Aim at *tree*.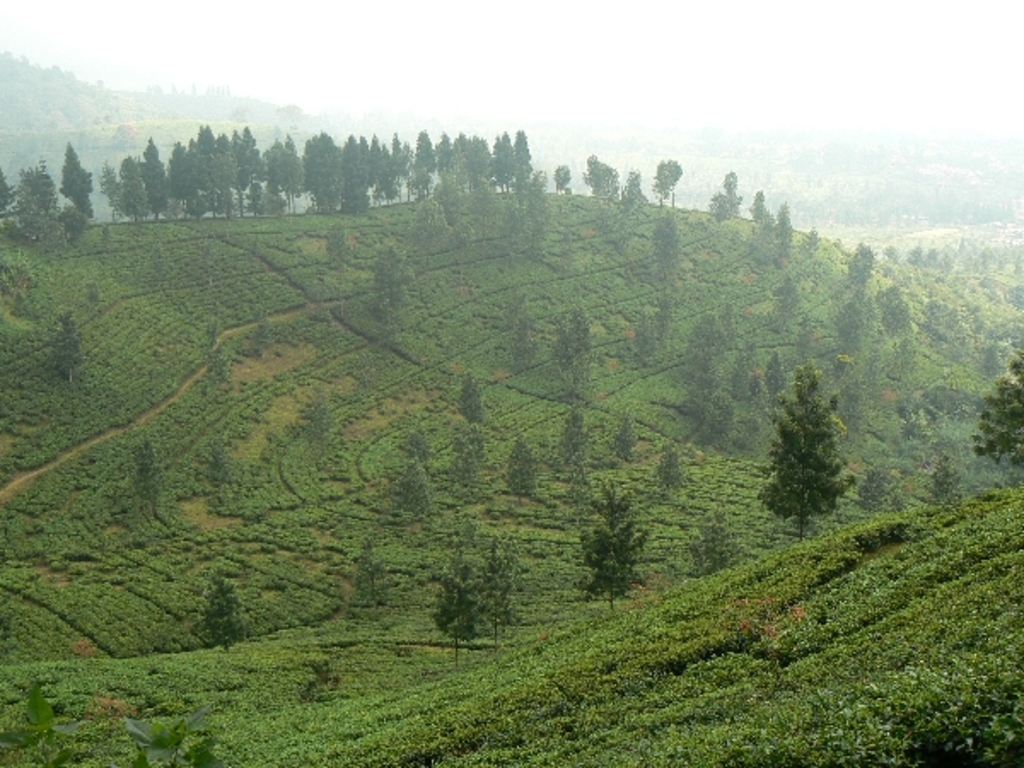
Aimed at 761 364 864 550.
